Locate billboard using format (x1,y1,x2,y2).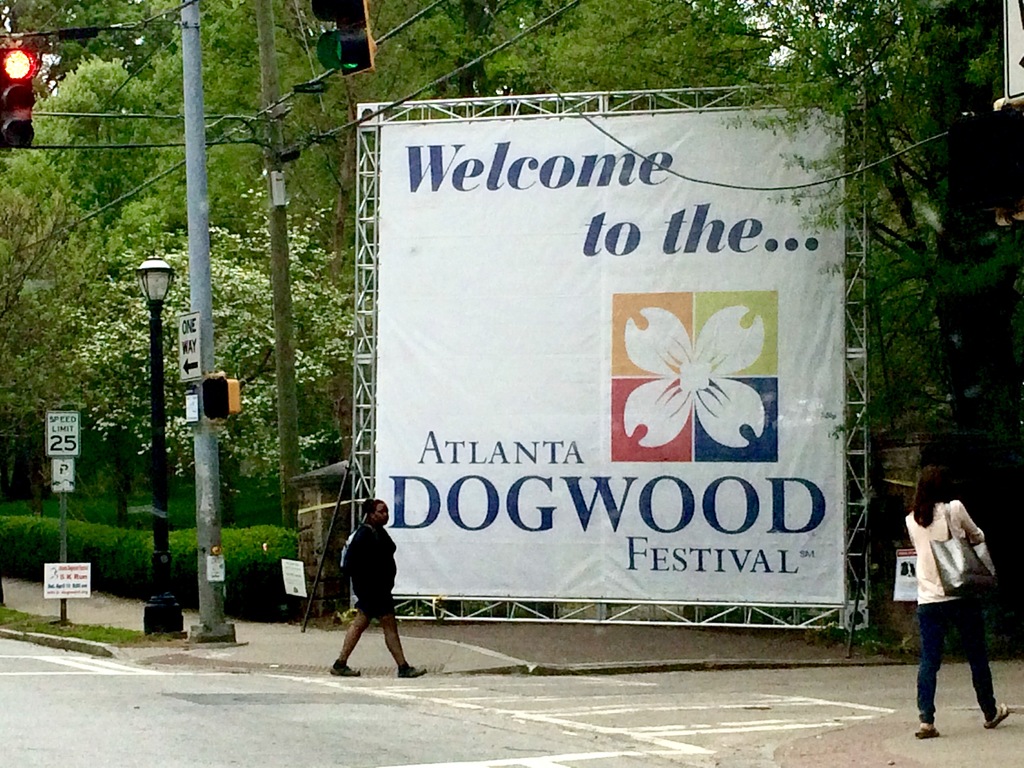
(43,406,76,456).
